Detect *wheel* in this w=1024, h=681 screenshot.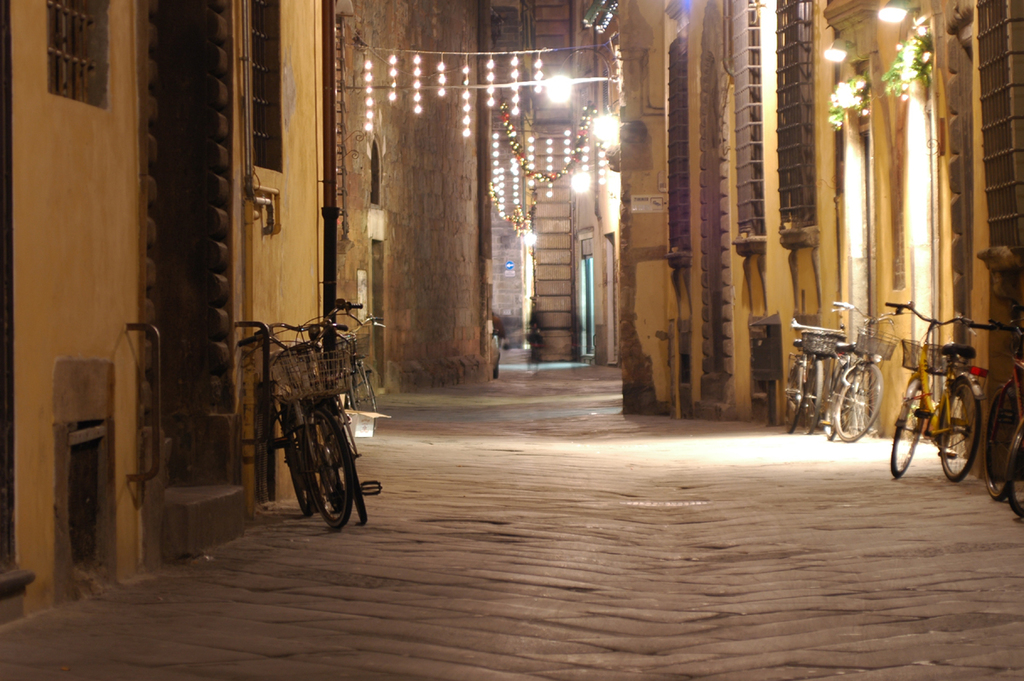
Detection: locate(831, 363, 886, 441).
